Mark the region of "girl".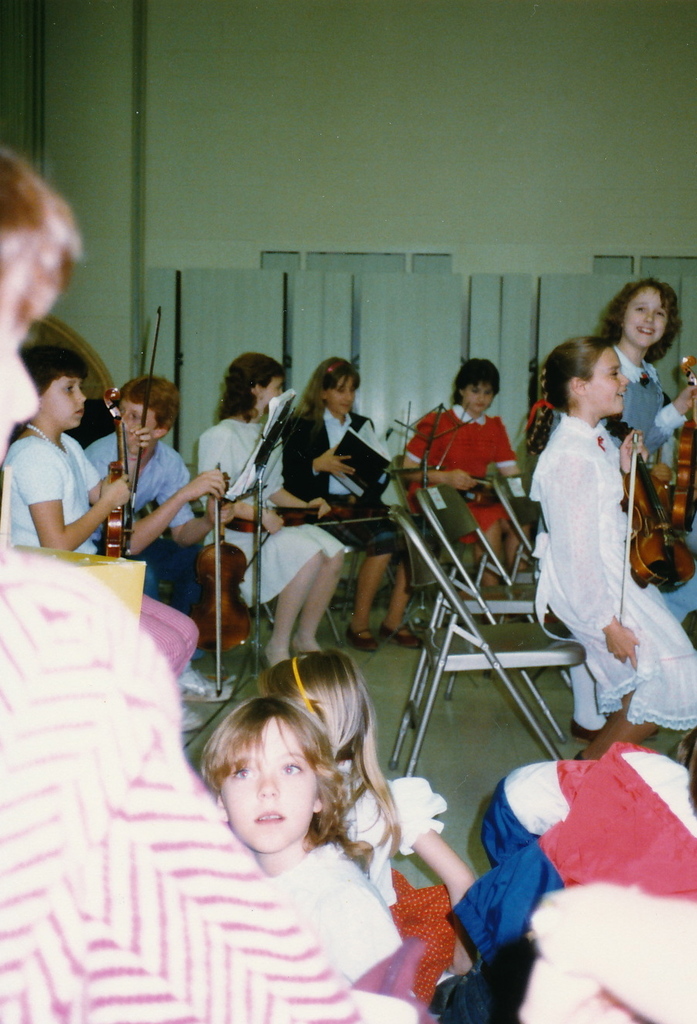
Region: Rect(200, 350, 348, 664).
